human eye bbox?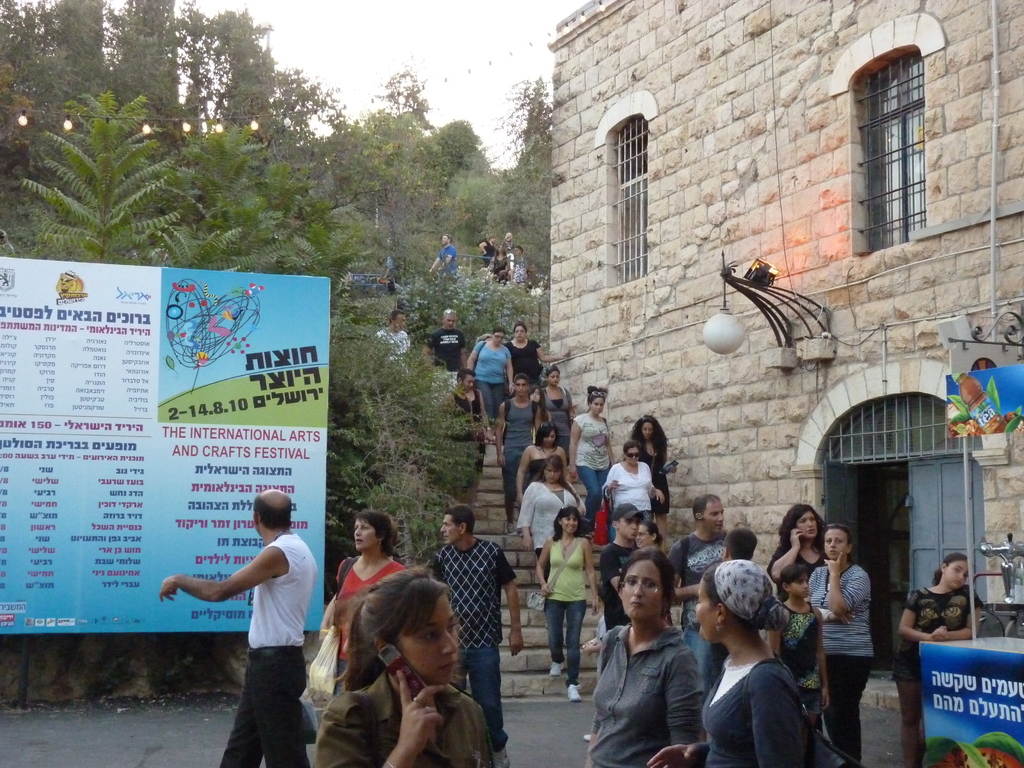
bbox(562, 518, 571, 524)
